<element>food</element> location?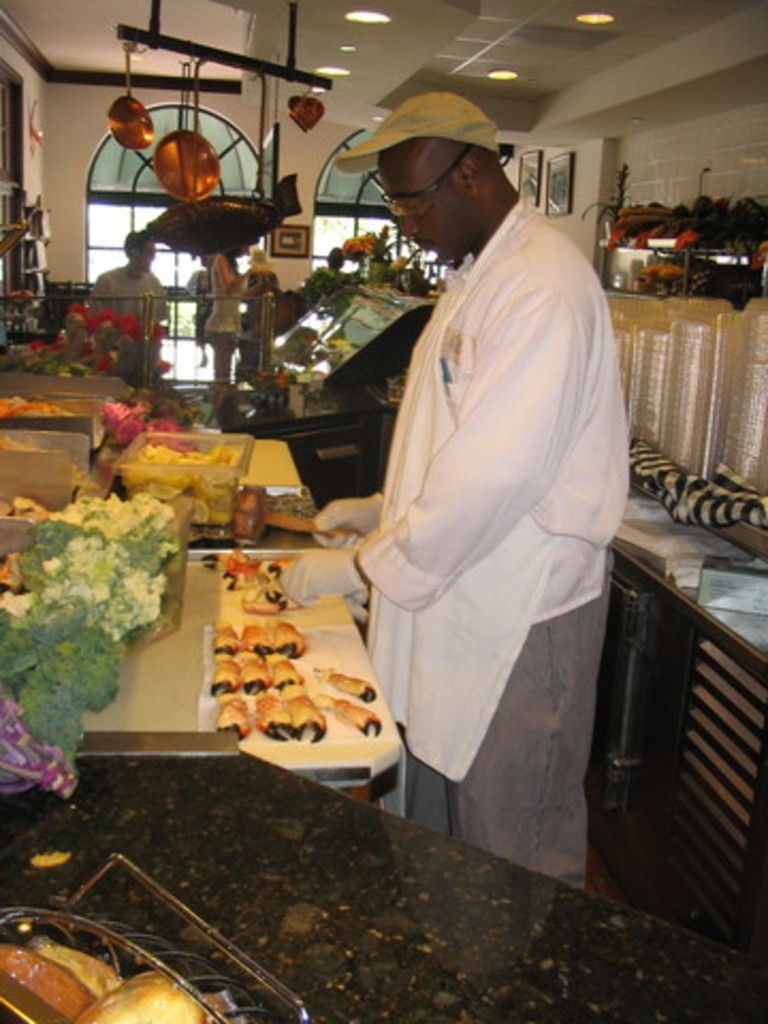
<bbox>250, 689, 292, 740</bbox>
